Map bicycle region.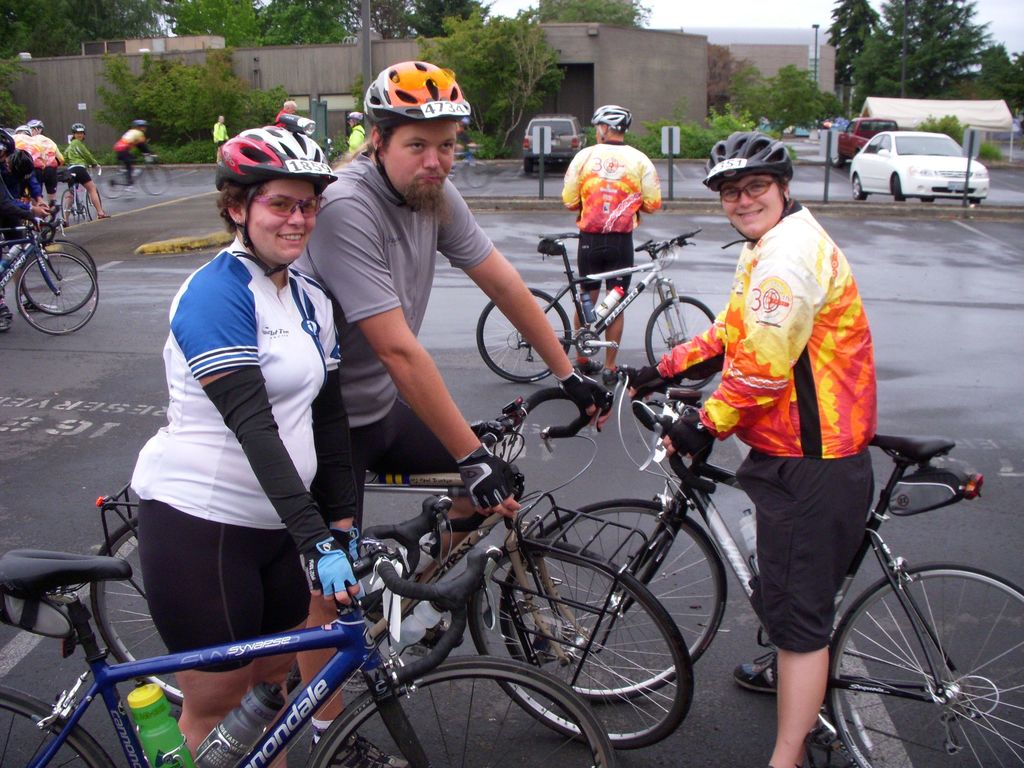
Mapped to [0, 492, 616, 767].
